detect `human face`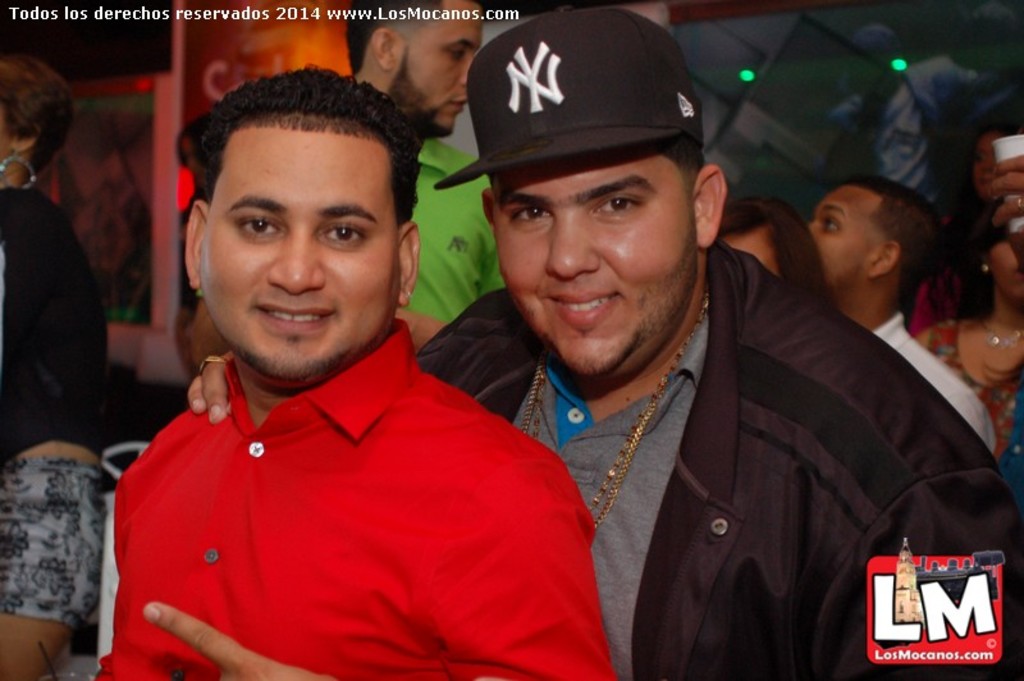
locate(210, 122, 394, 380)
